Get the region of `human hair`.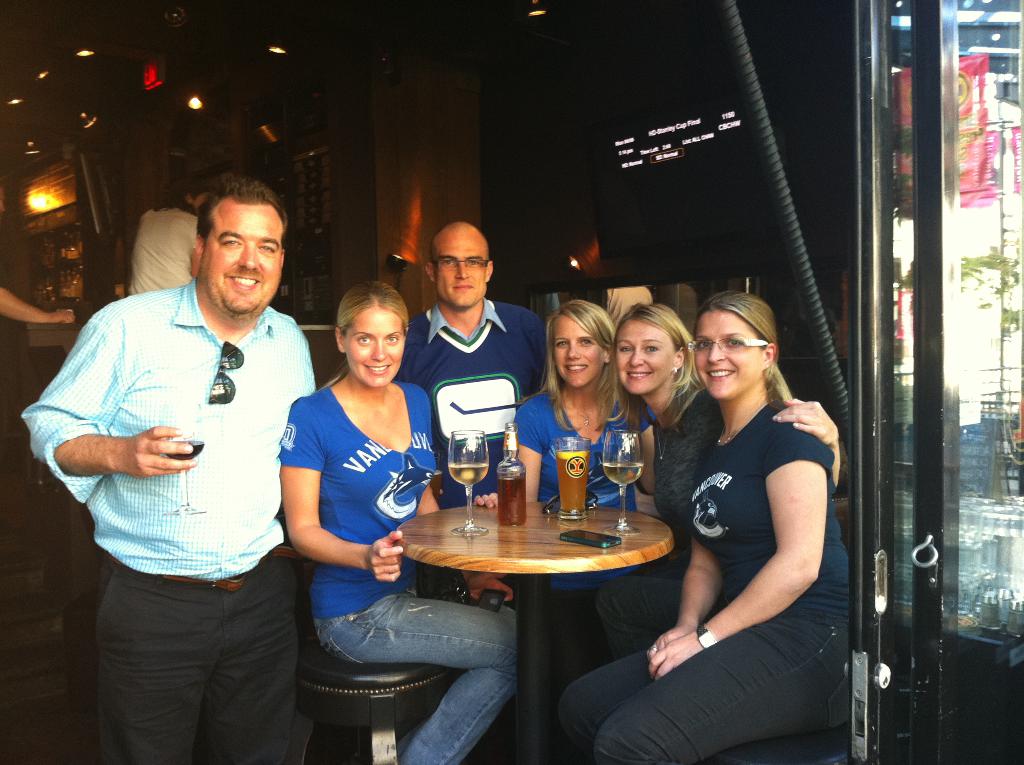
bbox=[604, 303, 707, 438].
